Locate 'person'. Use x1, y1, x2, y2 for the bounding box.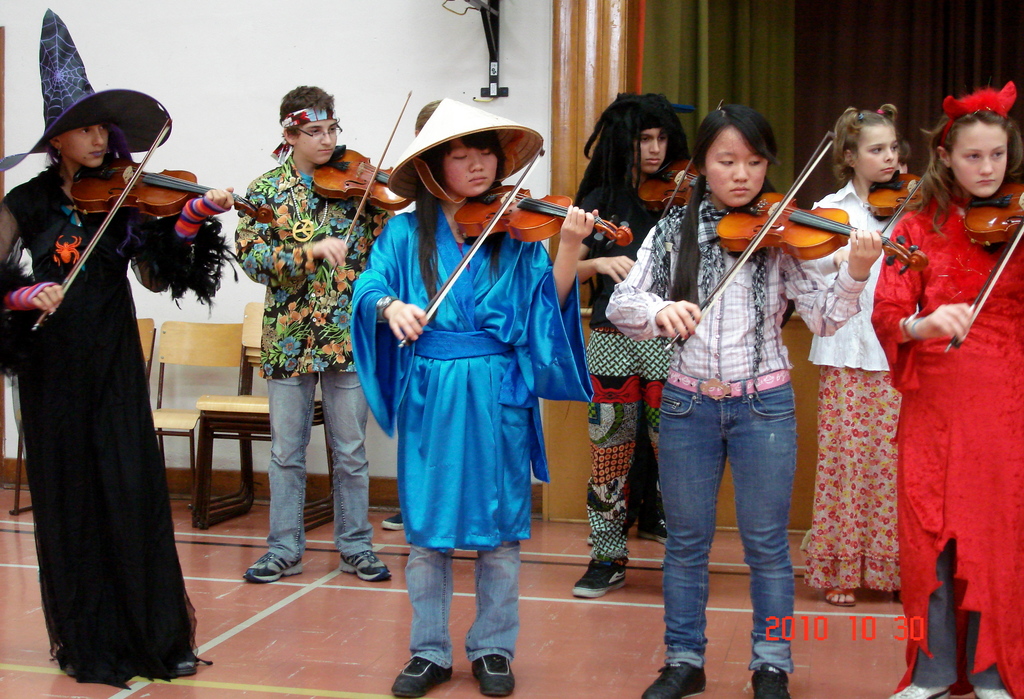
802, 102, 902, 606.
